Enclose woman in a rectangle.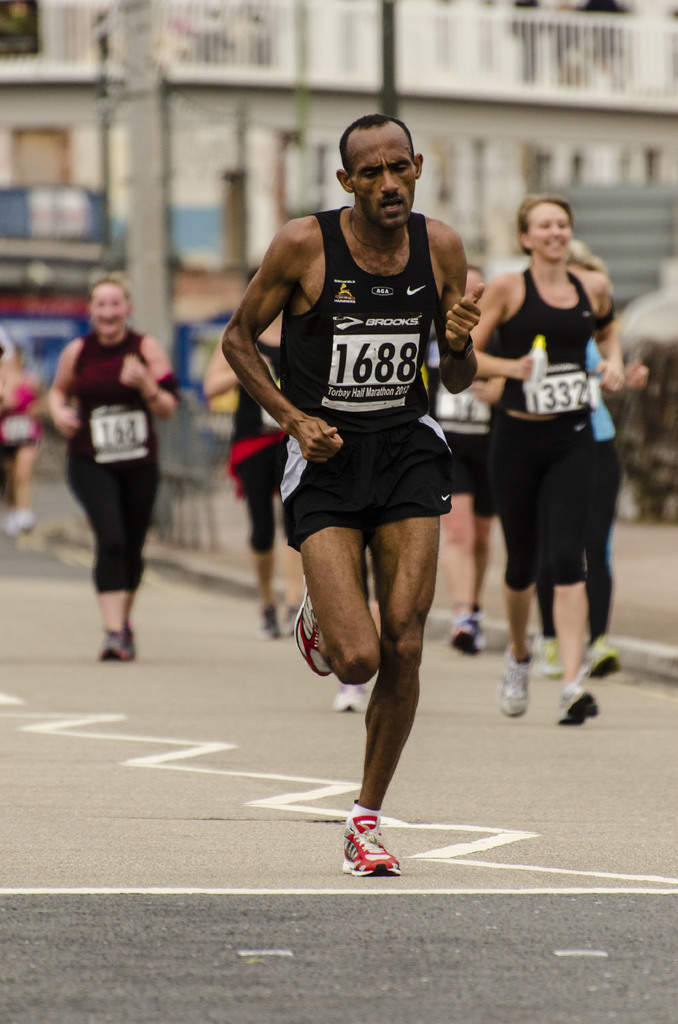
bbox=[419, 244, 485, 644].
